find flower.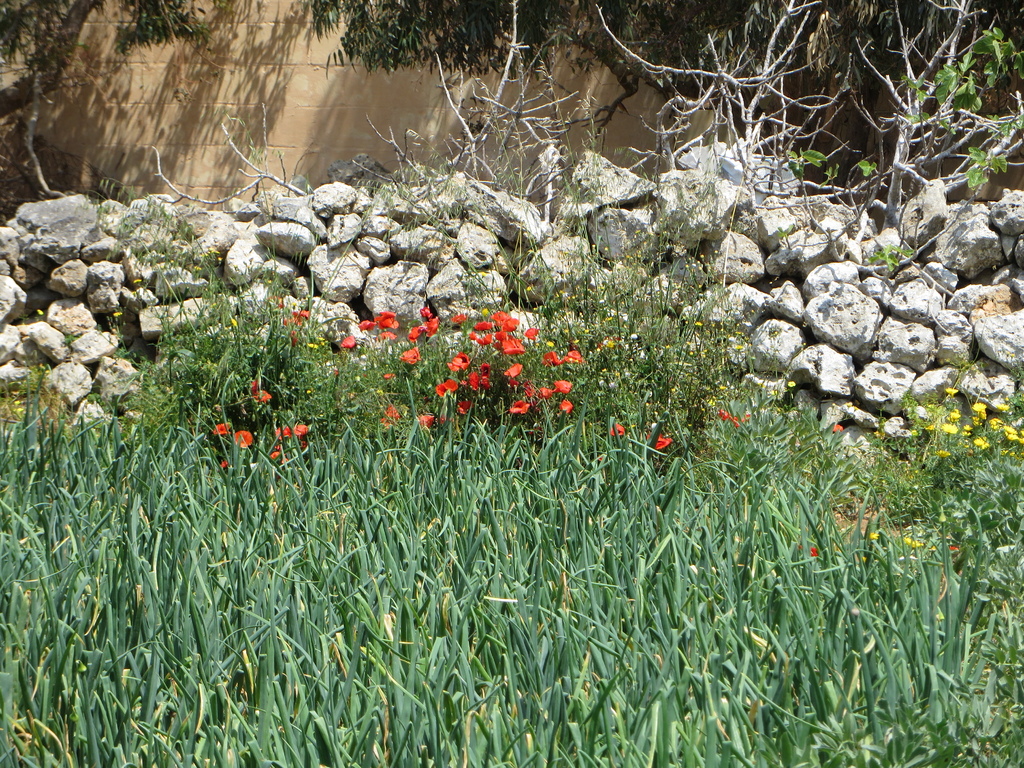
BBox(396, 342, 420, 372).
